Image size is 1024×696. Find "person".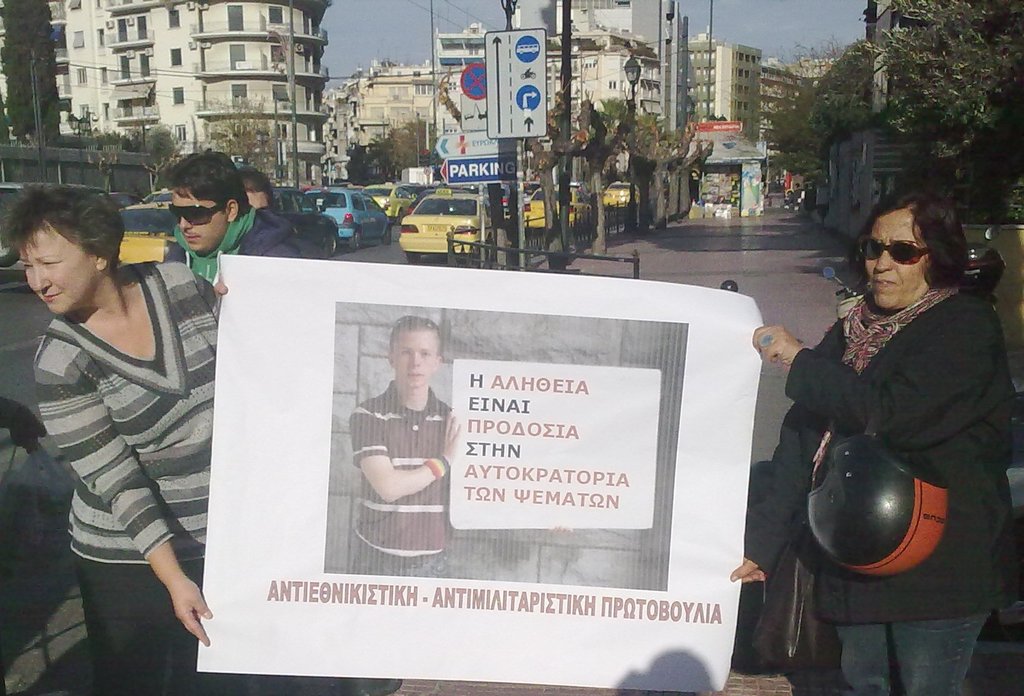
240, 169, 305, 216.
